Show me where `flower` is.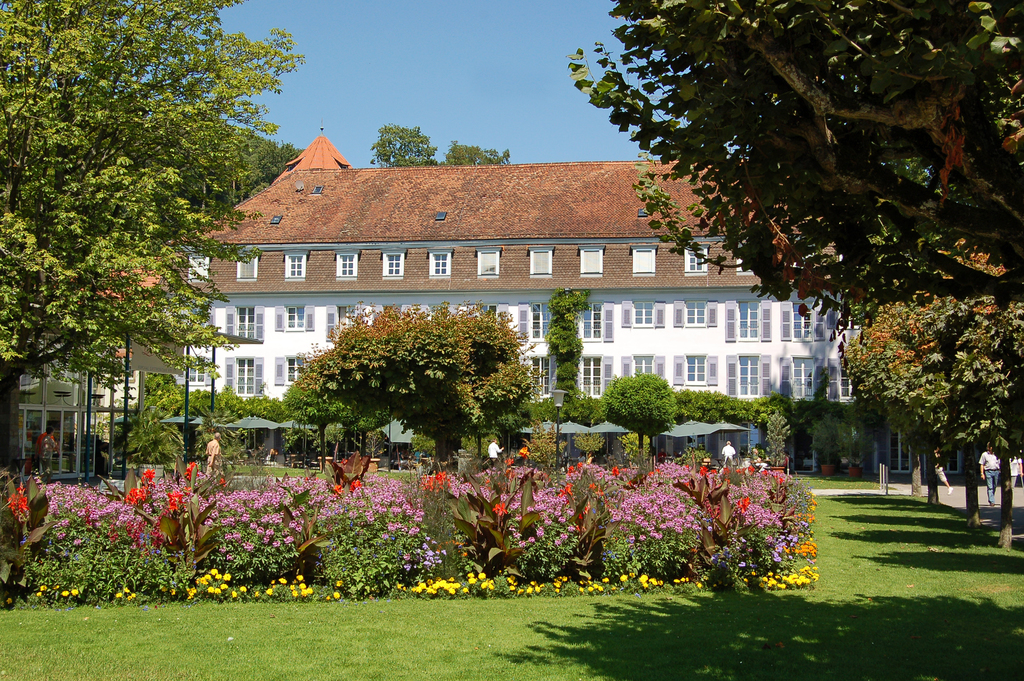
`flower` is at BBox(460, 587, 470, 593).
